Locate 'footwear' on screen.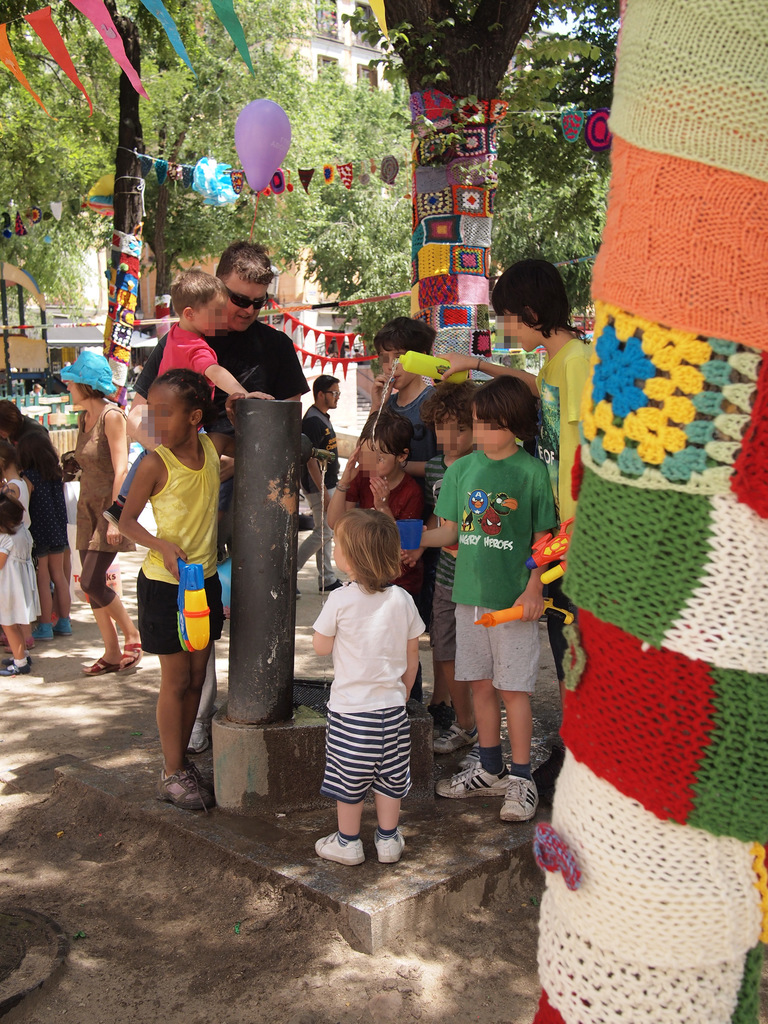
On screen at region(0, 652, 26, 680).
